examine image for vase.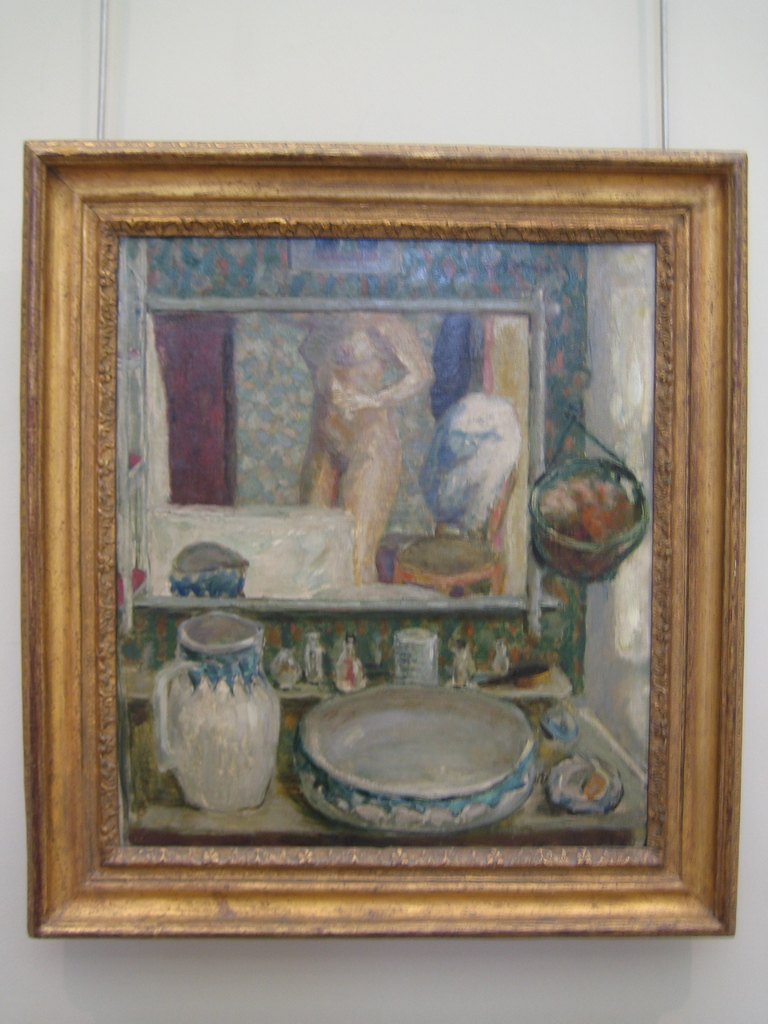
Examination result: Rect(148, 607, 287, 817).
